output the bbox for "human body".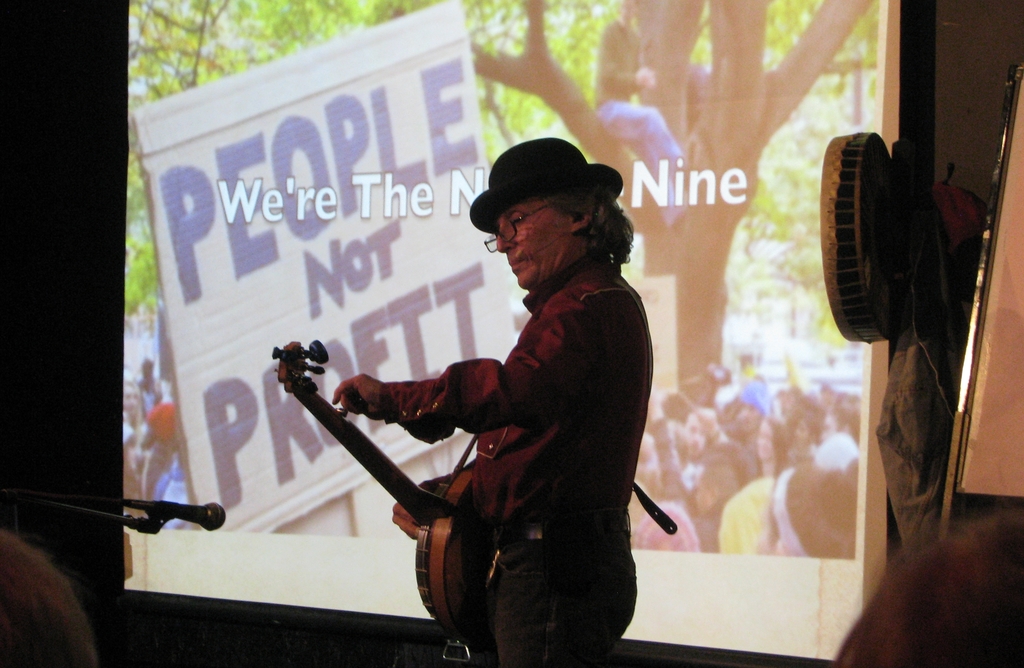
bbox=[270, 177, 727, 625].
